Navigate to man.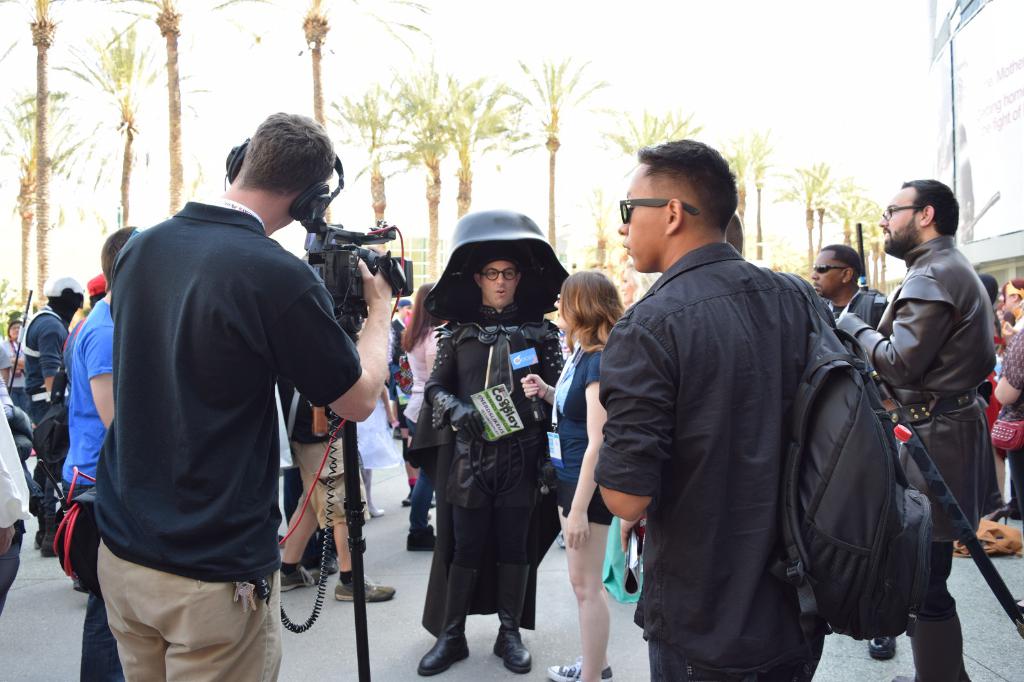
Navigation target: bbox=(412, 240, 566, 679).
